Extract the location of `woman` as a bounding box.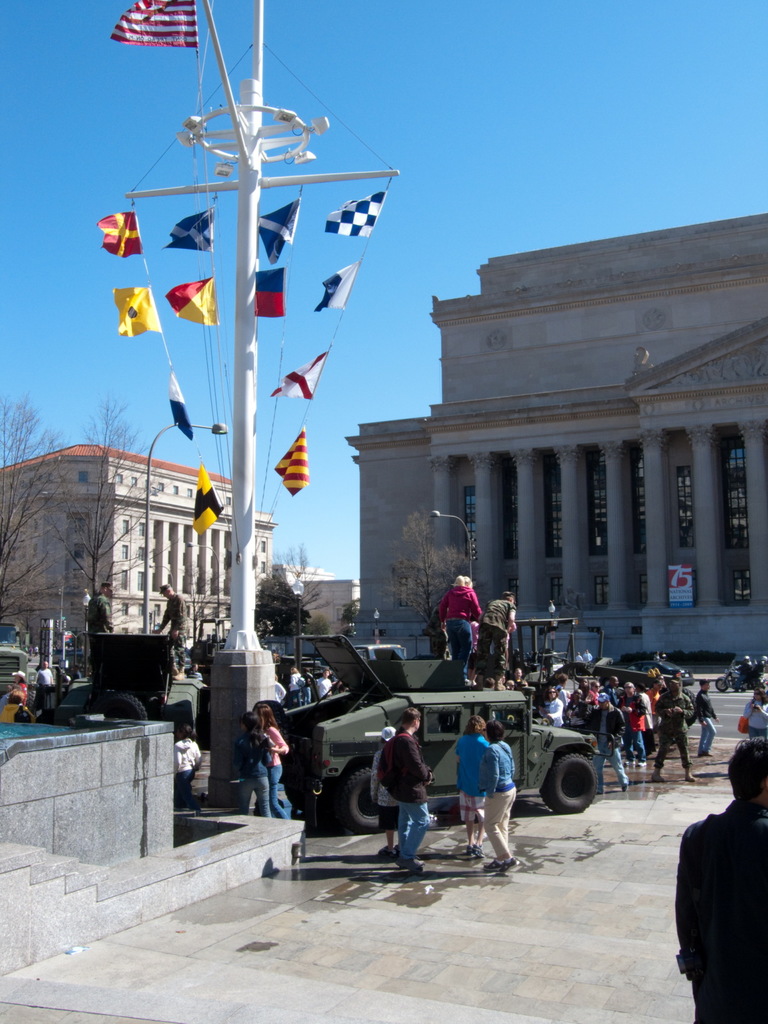
476, 588, 516, 692.
